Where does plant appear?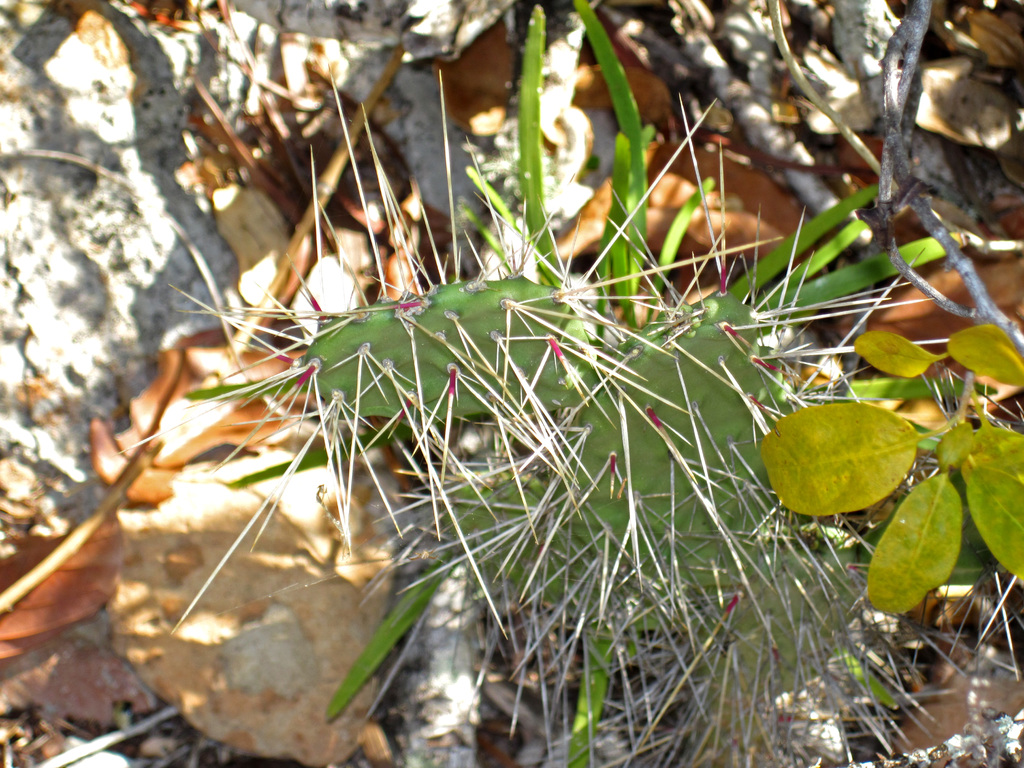
Appears at x1=50, y1=51, x2=1016, y2=727.
